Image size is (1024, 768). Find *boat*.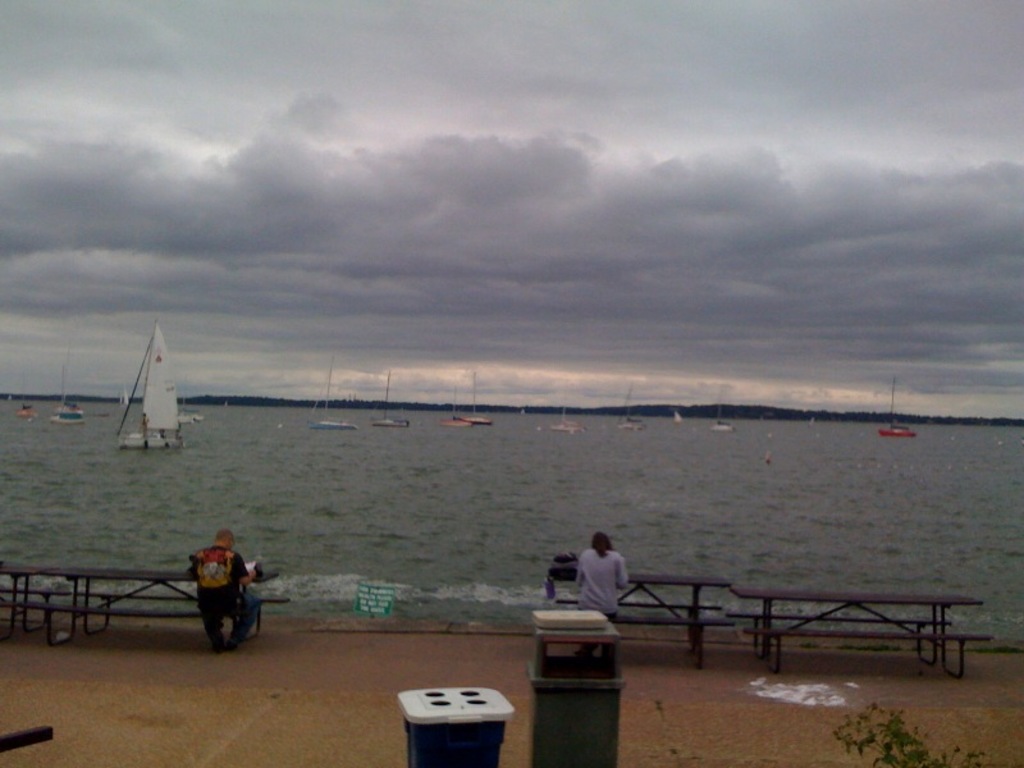
x1=378 y1=369 x2=406 y2=429.
